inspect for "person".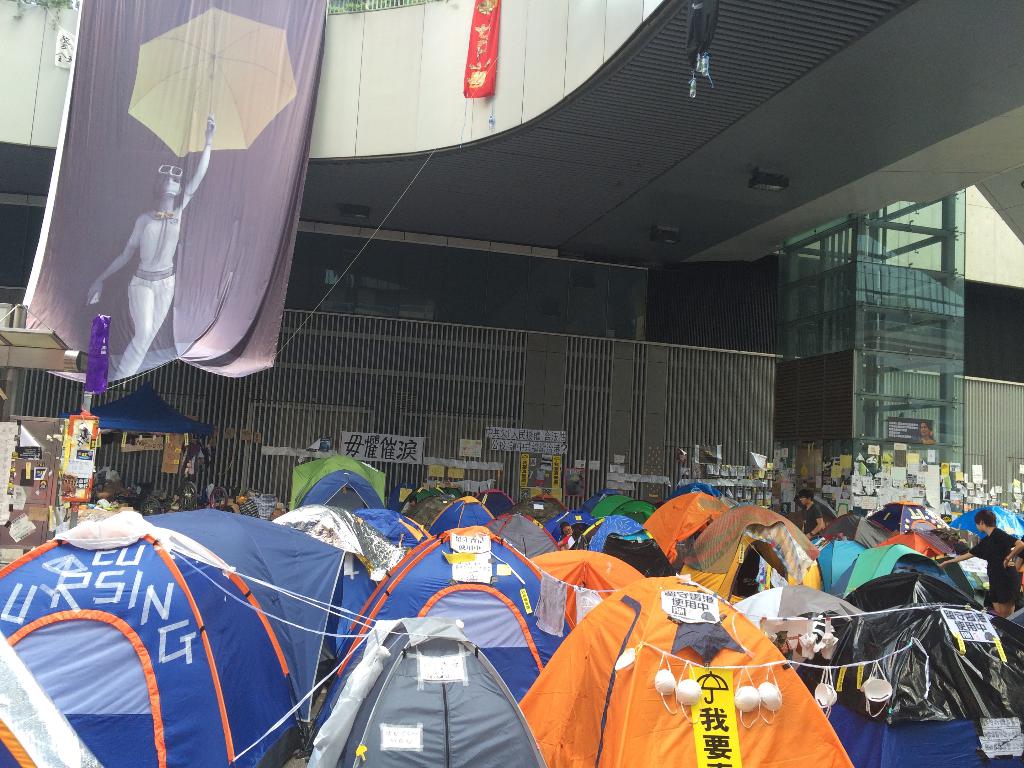
Inspection: 921 507 1023 616.
